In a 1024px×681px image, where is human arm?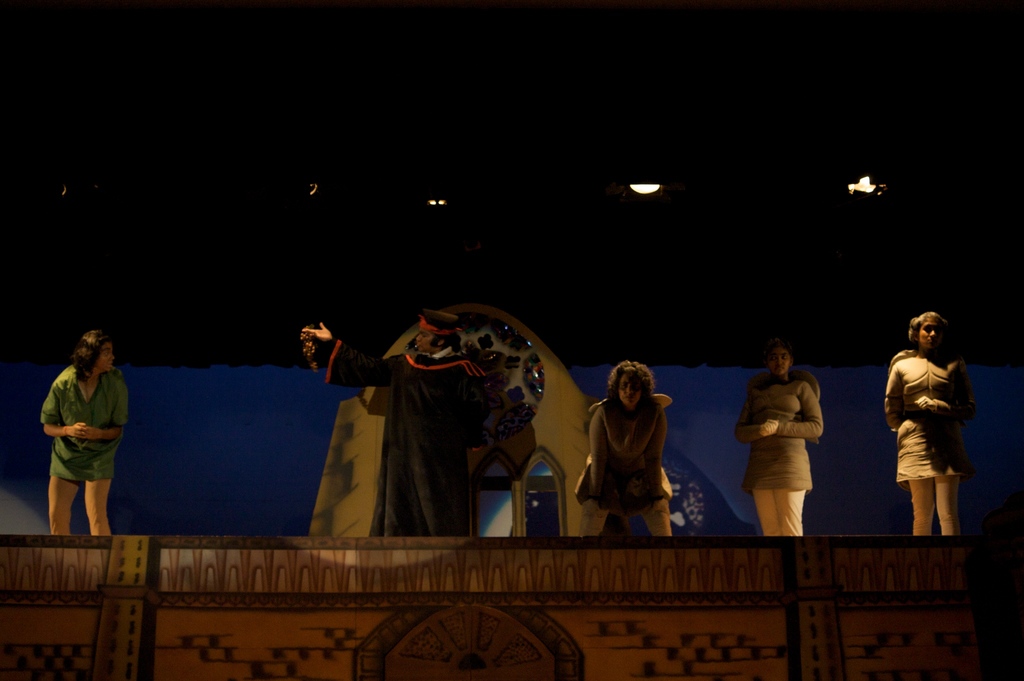
select_region(588, 416, 610, 495).
